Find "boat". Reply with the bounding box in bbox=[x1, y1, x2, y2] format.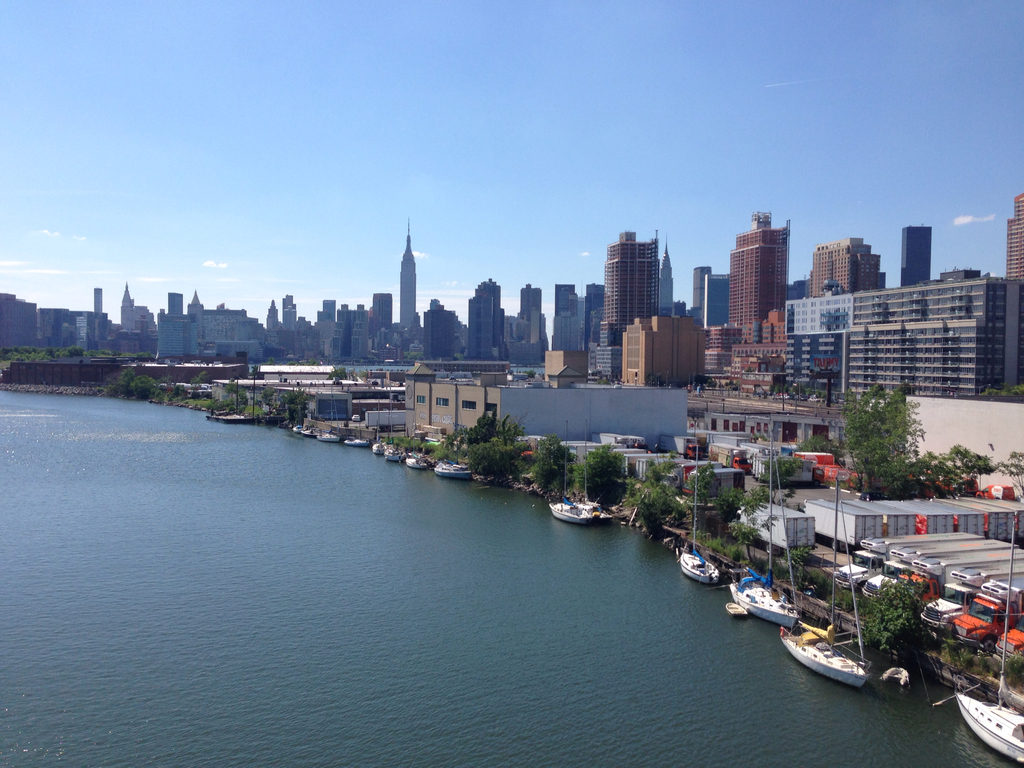
bbox=[954, 511, 1023, 767].
